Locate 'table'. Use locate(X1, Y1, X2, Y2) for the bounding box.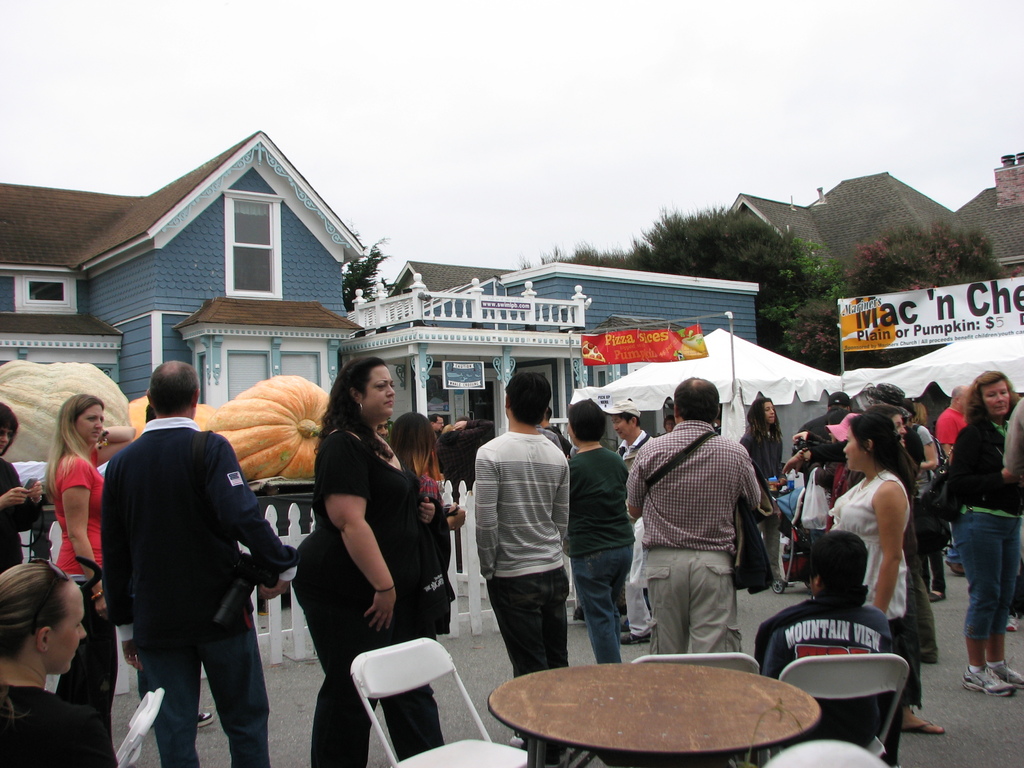
locate(486, 662, 824, 767).
